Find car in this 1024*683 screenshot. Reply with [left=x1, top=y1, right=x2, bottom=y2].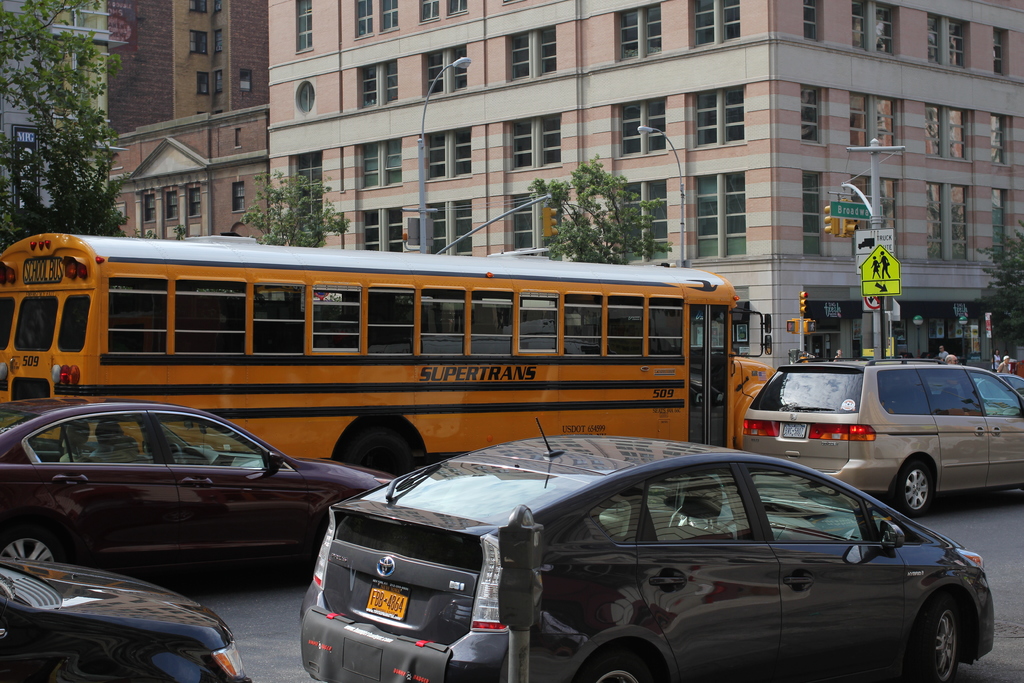
[left=296, top=420, right=995, bottom=682].
